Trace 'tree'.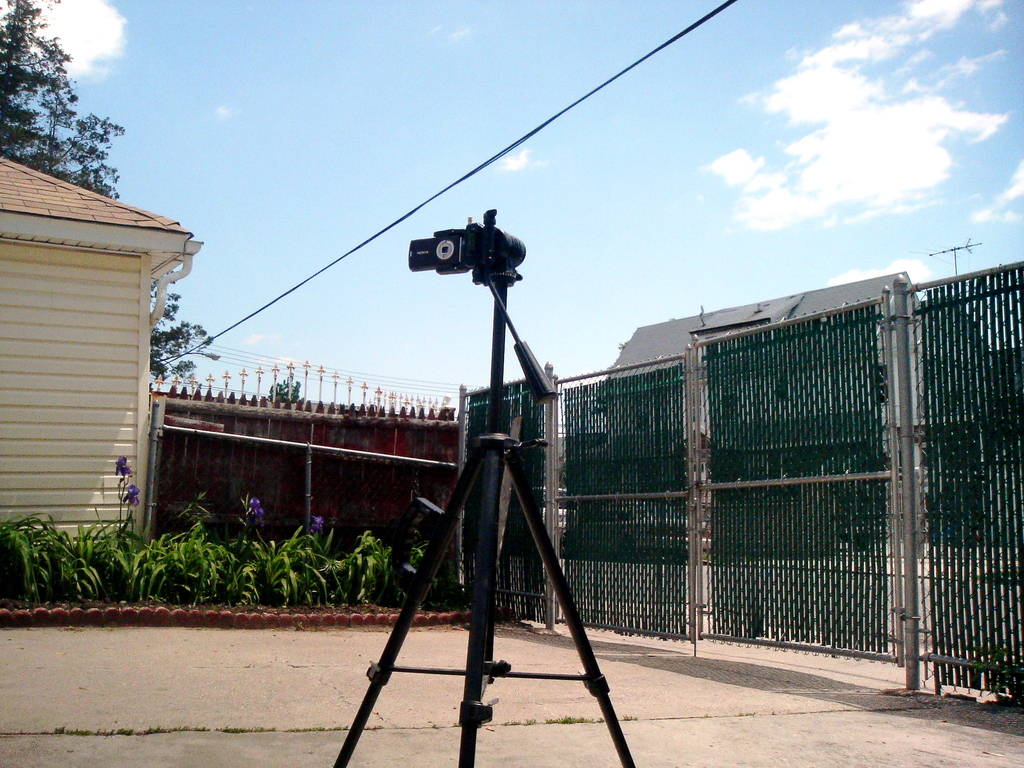
Traced to region(143, 277, 221, 388).
